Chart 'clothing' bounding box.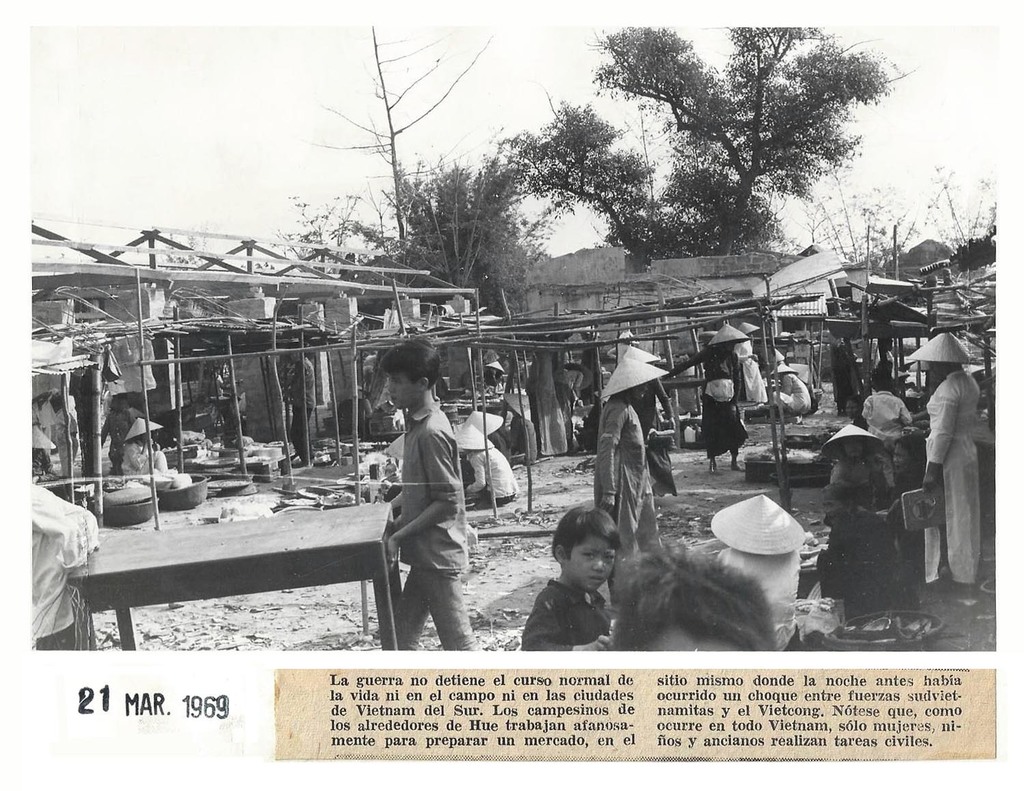
Charted: [580,342,601,401].
